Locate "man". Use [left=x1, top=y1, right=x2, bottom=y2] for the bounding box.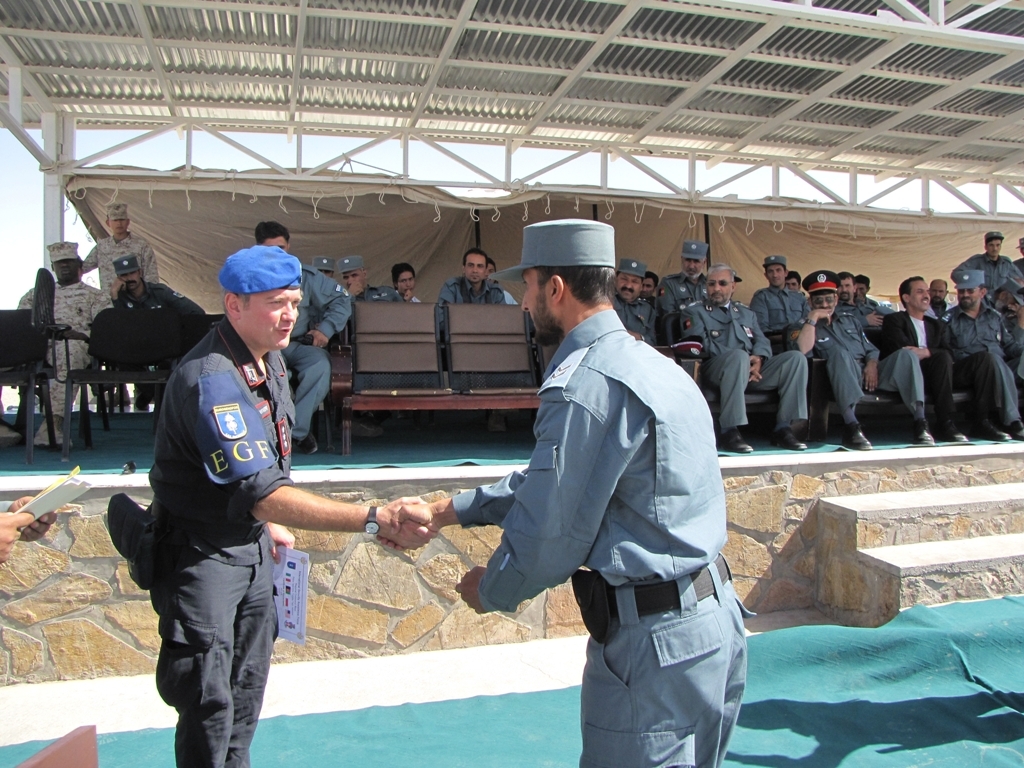
[left=391, top=259, right=425, bottom=306].
